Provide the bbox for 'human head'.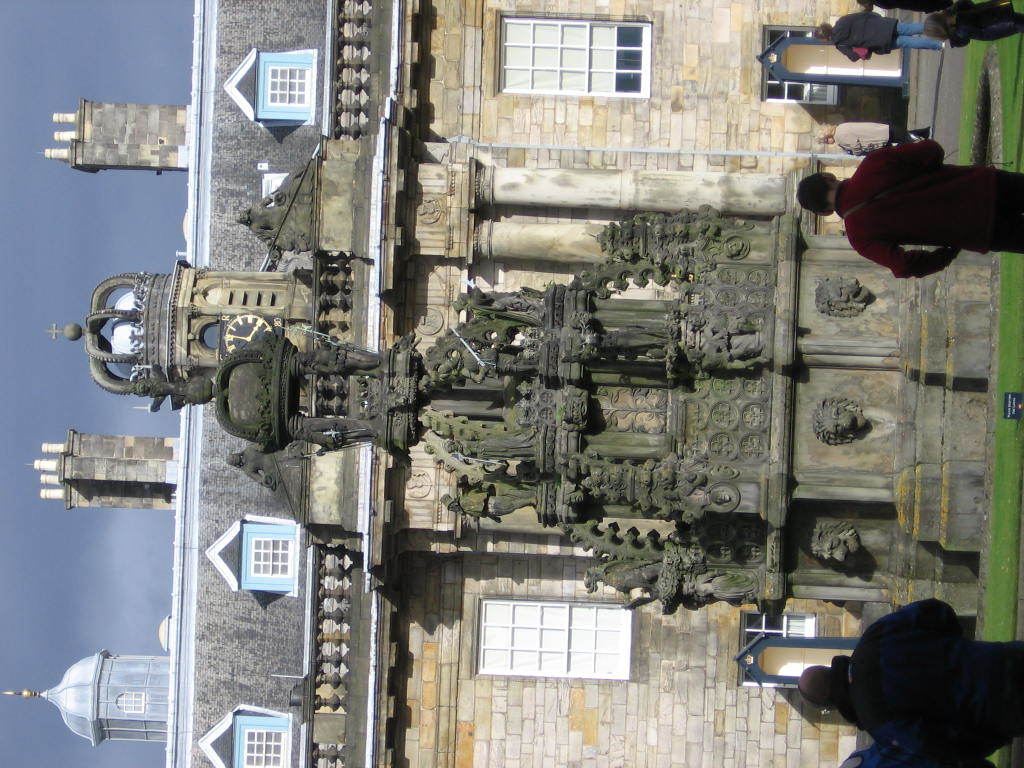
920 13 948 41.
